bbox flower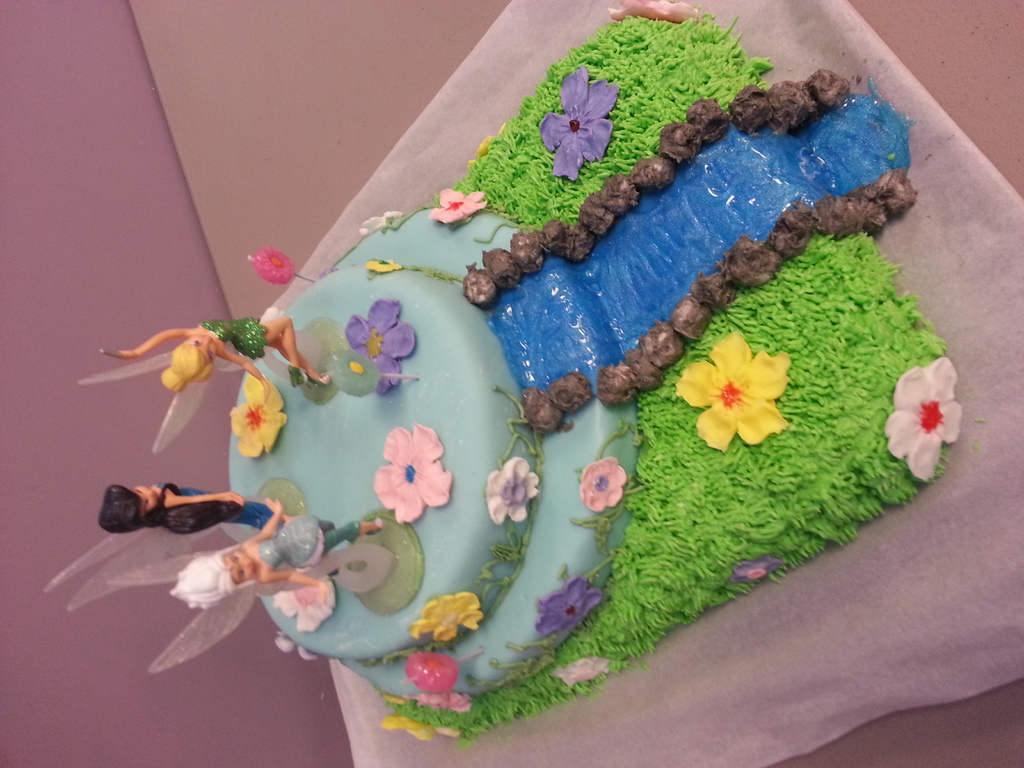
x1=538 y1=64 x2=621 y2=182
